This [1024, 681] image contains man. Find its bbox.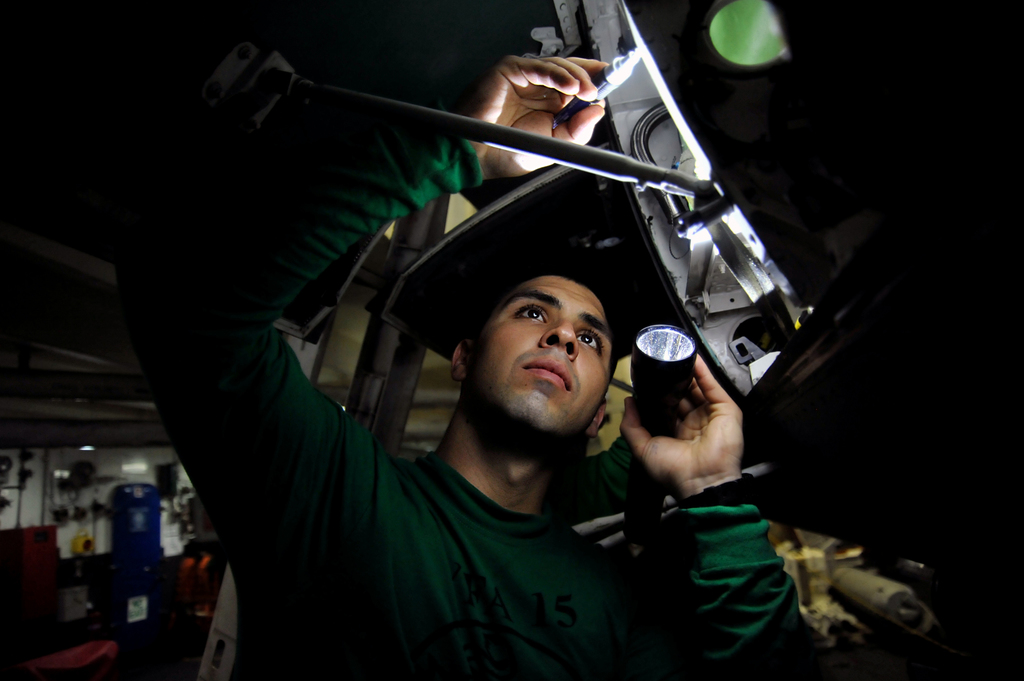
l=324, t=198, r=714, b=653.
